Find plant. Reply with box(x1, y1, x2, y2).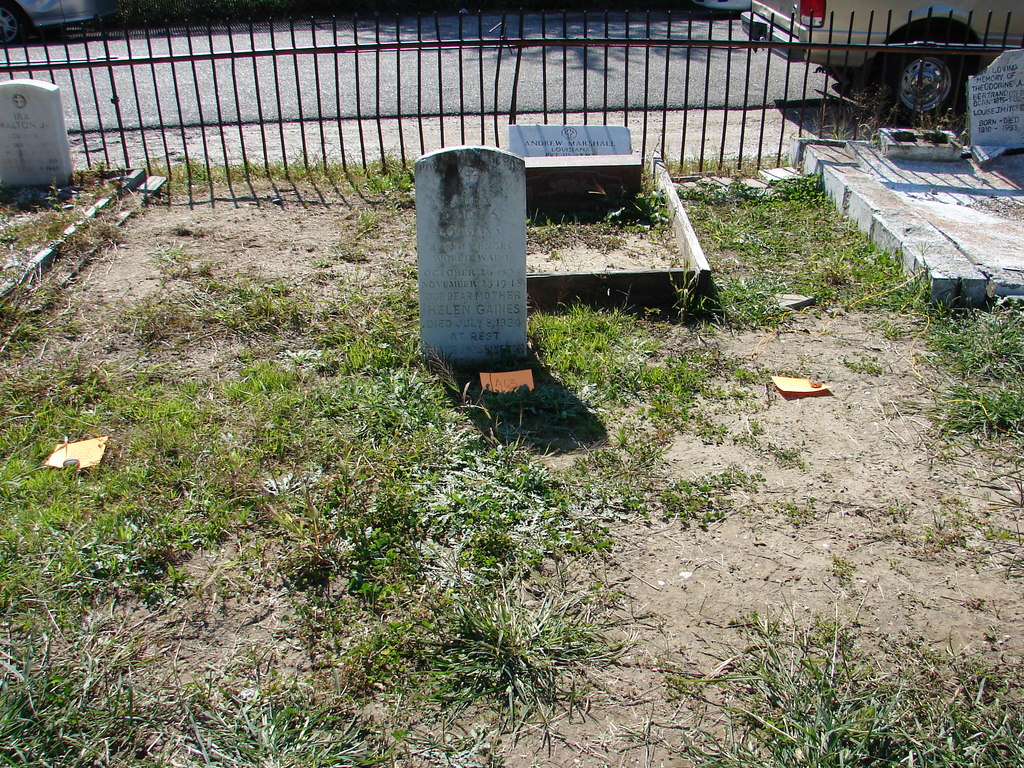
box(764, 440, 808, 472).
